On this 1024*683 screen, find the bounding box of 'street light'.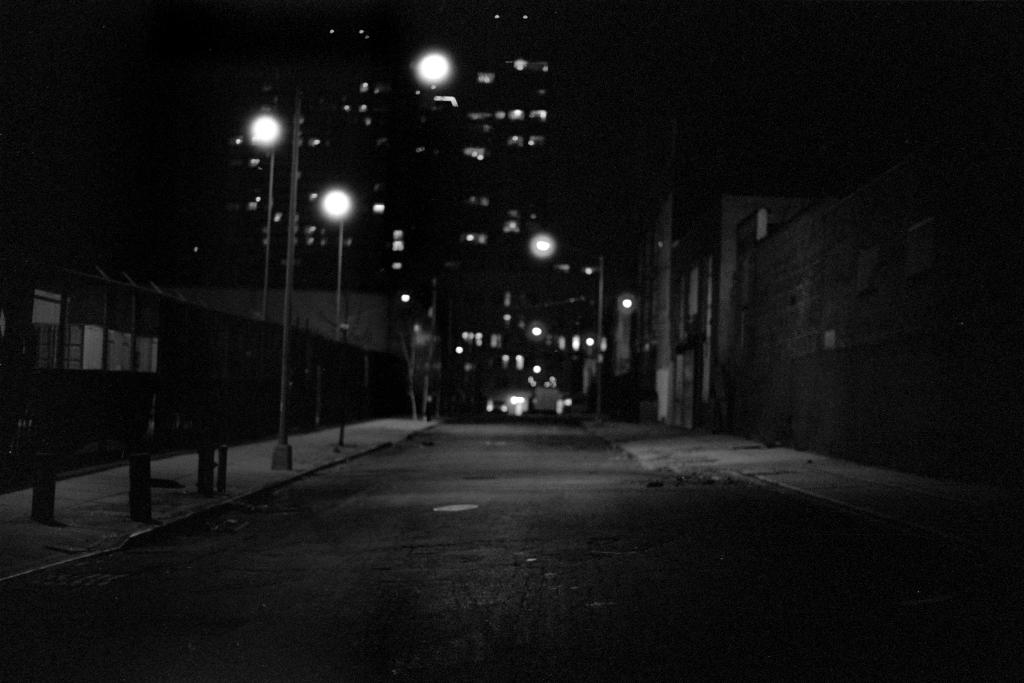
Bounding box: <box>238,111,285,323</box>.
